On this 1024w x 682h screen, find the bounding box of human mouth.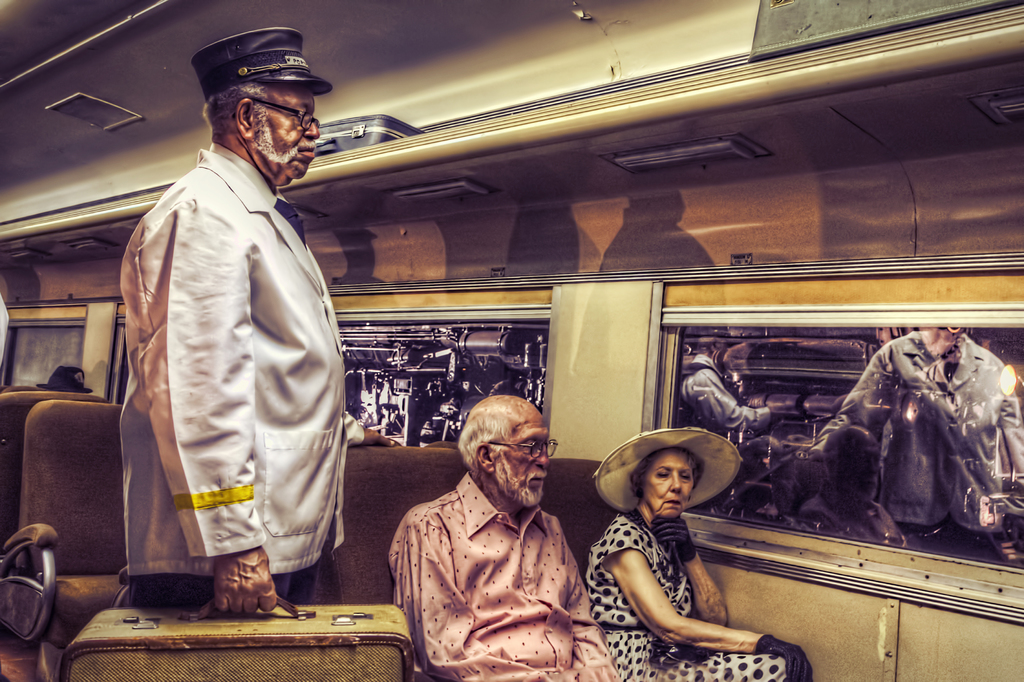
Bounding box: x1=529, y1=473, x2=542, y2=484.
